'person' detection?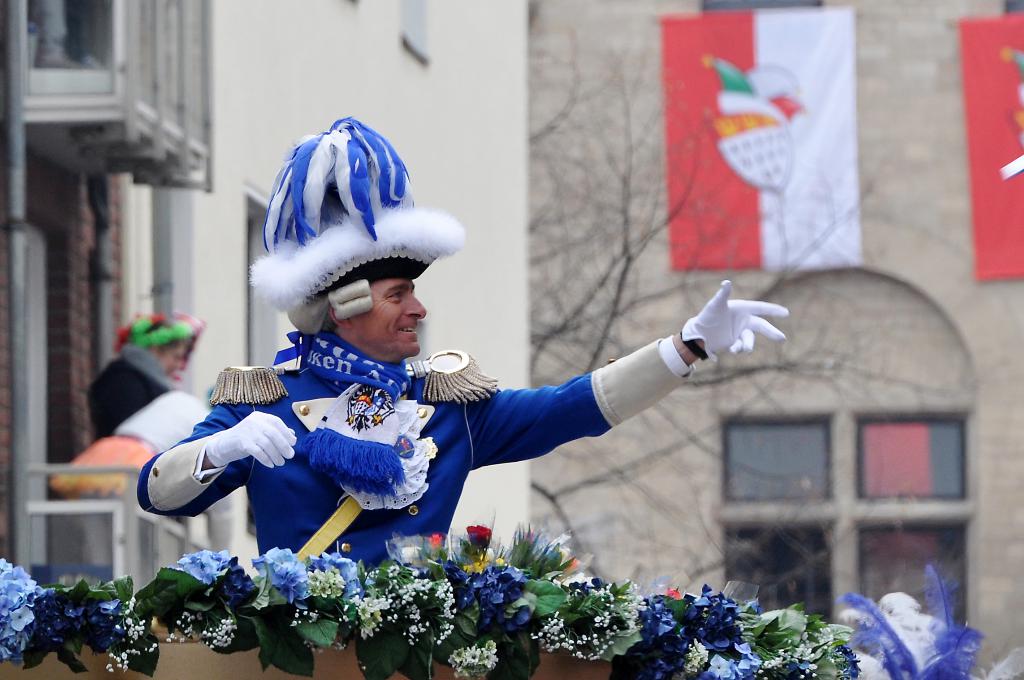
[x1=138, y1=252, x2=788, y2=595]
